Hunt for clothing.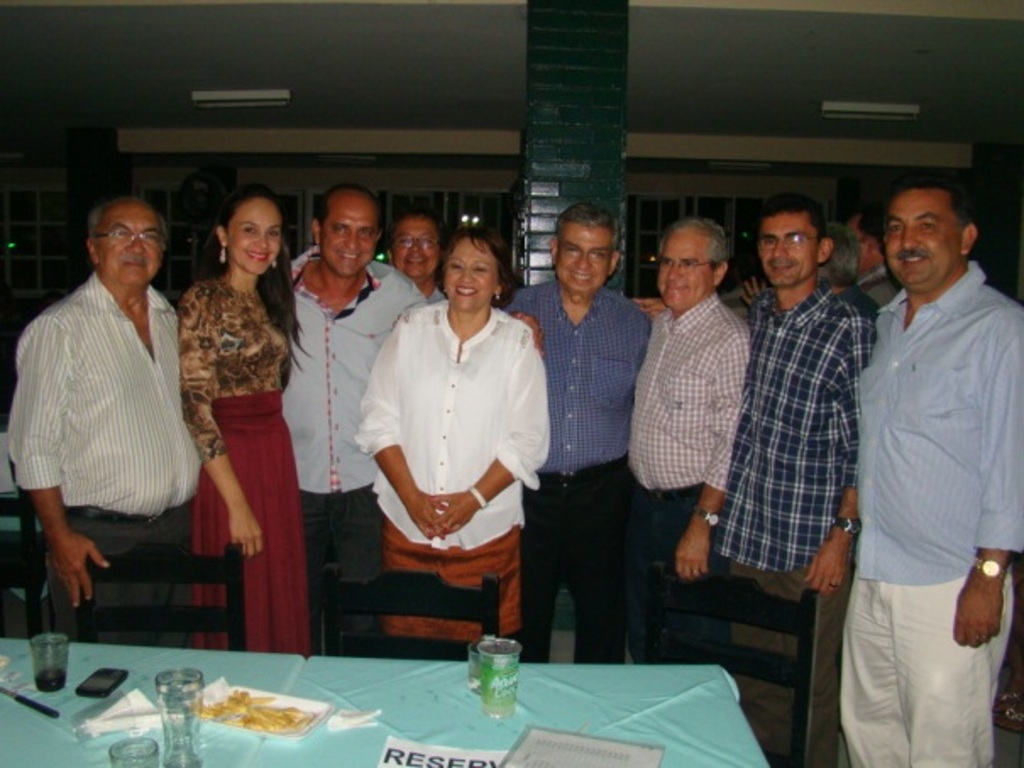
Hunted down at box(851, 179, 1022, 763).
